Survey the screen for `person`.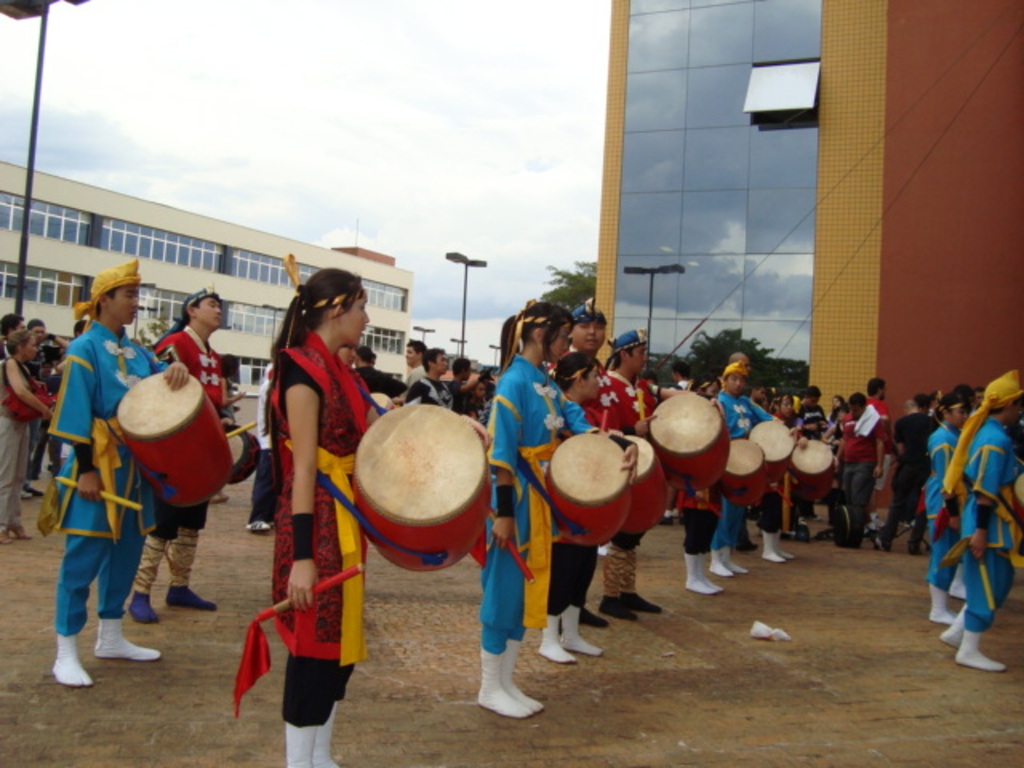
Survey found: {"left": 53, "top": 264, "right": 189, "bottom": 686}.
